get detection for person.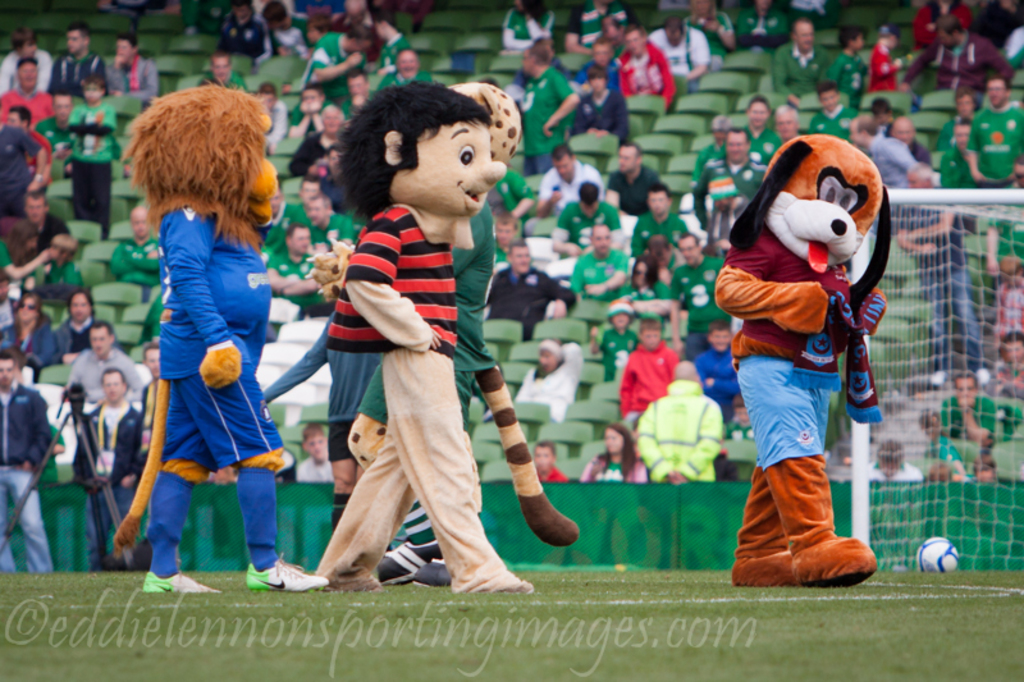
Detection: <region>637, 361, 722, 484</region>.
